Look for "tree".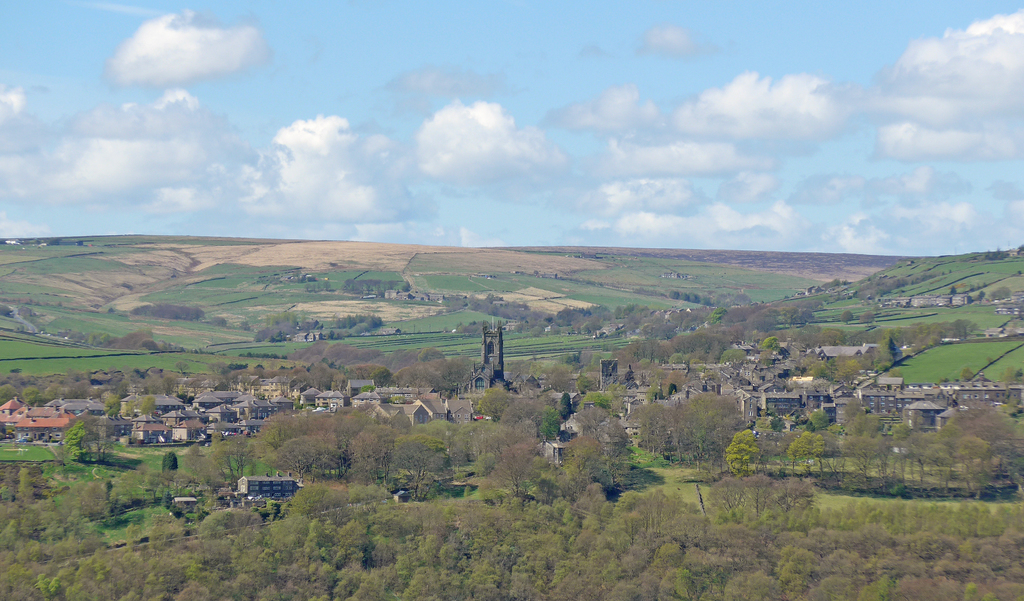
Found: 316/278/332/292.
